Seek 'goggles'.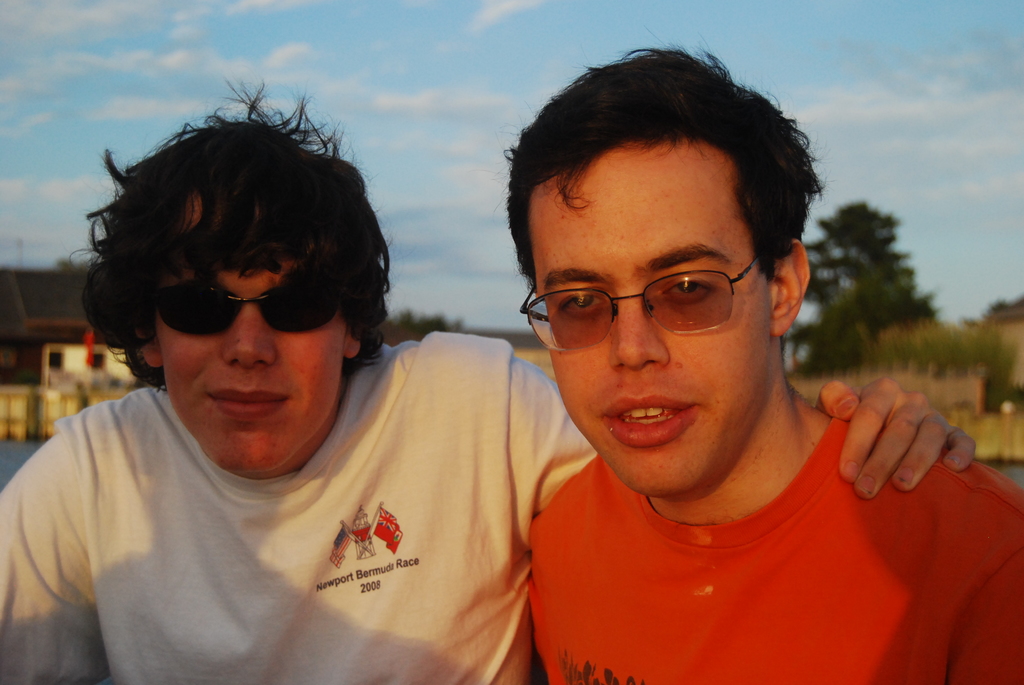
<box>145,285,364,343</box>.
